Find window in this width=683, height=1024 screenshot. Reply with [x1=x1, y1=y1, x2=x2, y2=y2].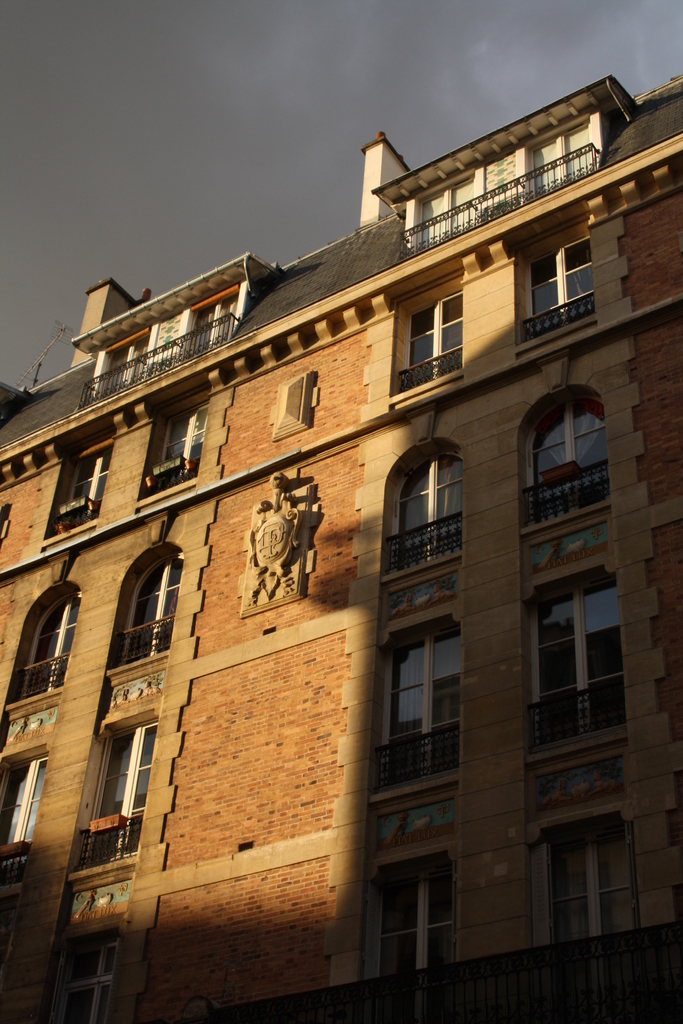
[x1=133, y1=389, x2=217, y2=504].
